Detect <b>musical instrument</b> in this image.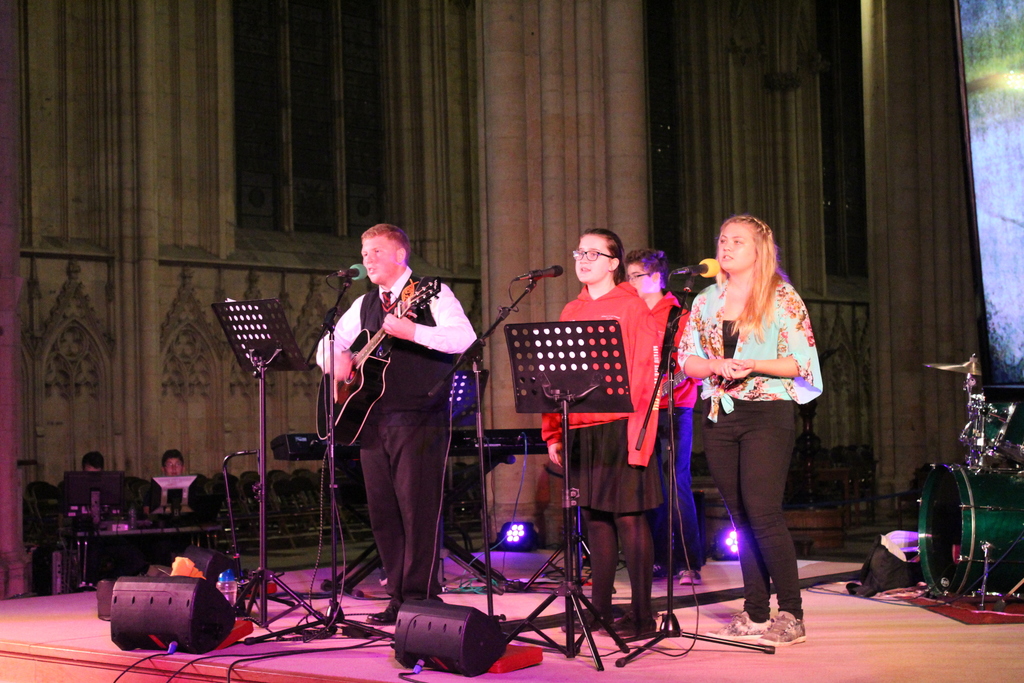
Detection: (914,461,1023,600).
